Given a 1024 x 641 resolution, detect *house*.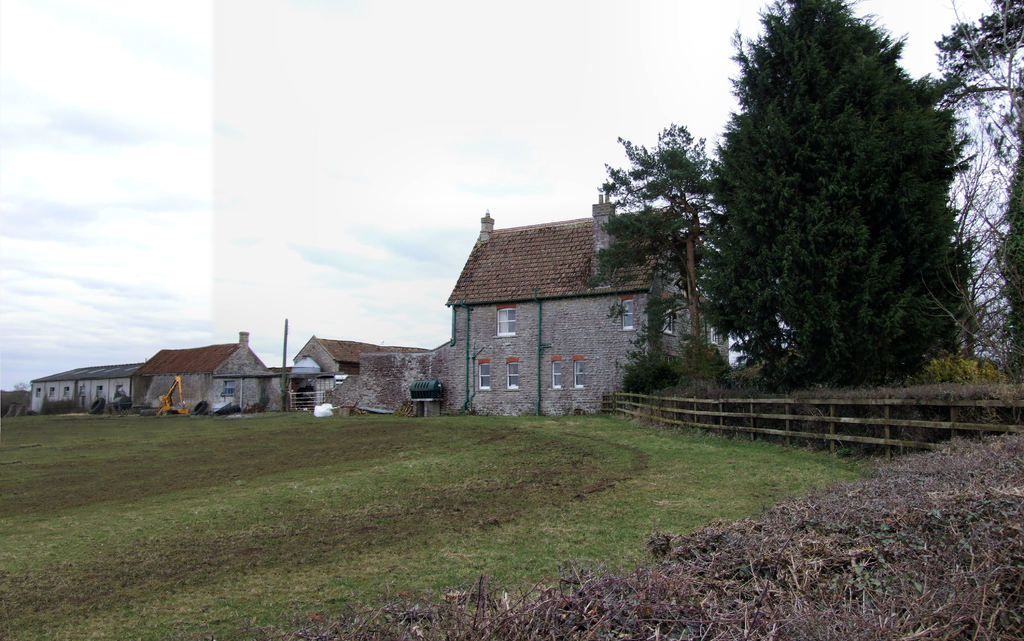
rect(23, 365, 141, 409).
